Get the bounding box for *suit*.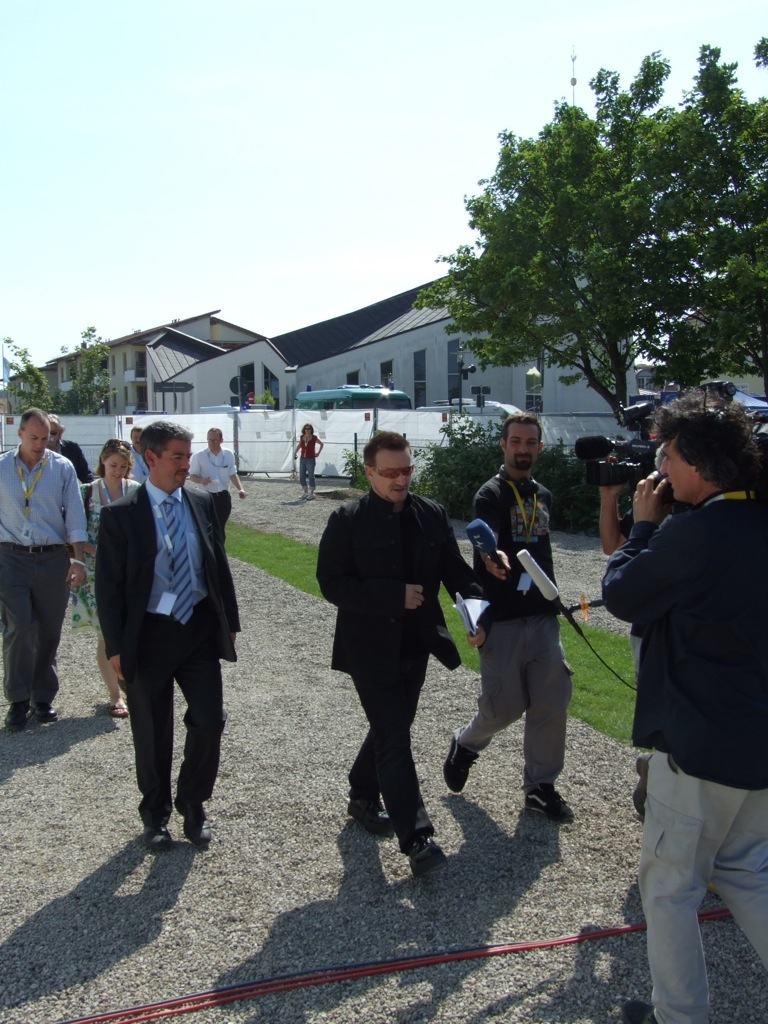
Rect(97, 432, 231, 857).
